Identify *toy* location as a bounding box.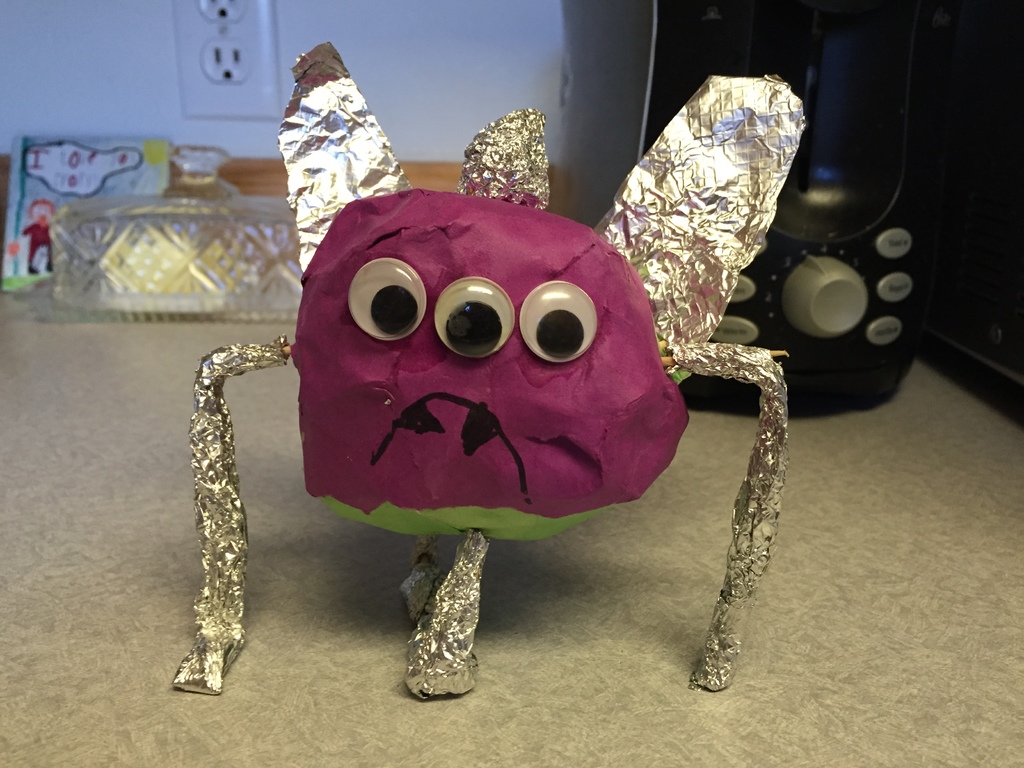
pyautogui.locateOnScreen(188, 136, 817, 738).
